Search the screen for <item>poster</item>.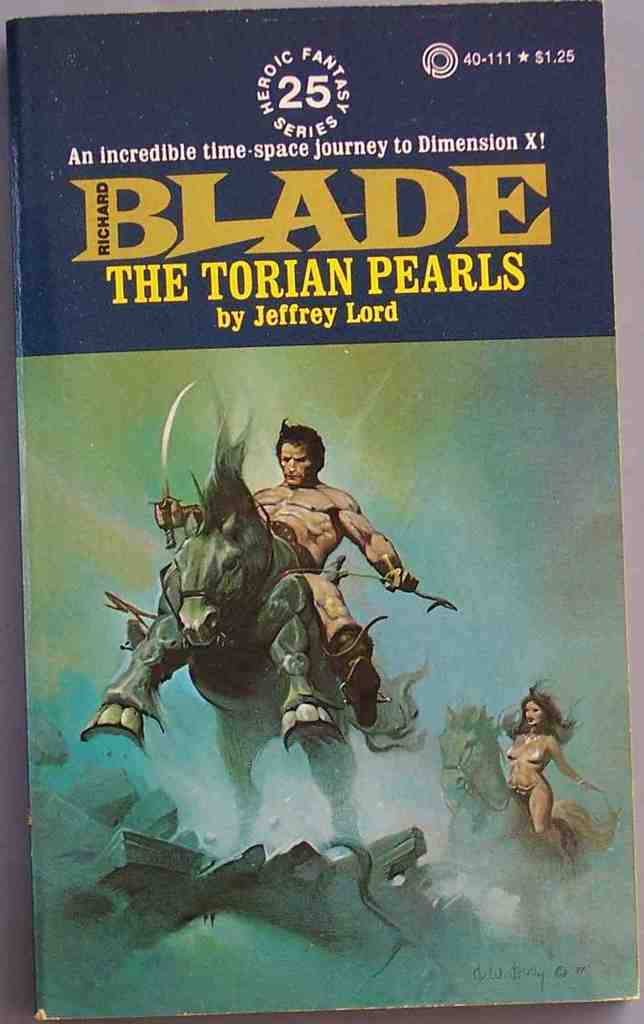
Found at {"left": 8, "top": 0, "right": 636, "bottom": 1023}.
